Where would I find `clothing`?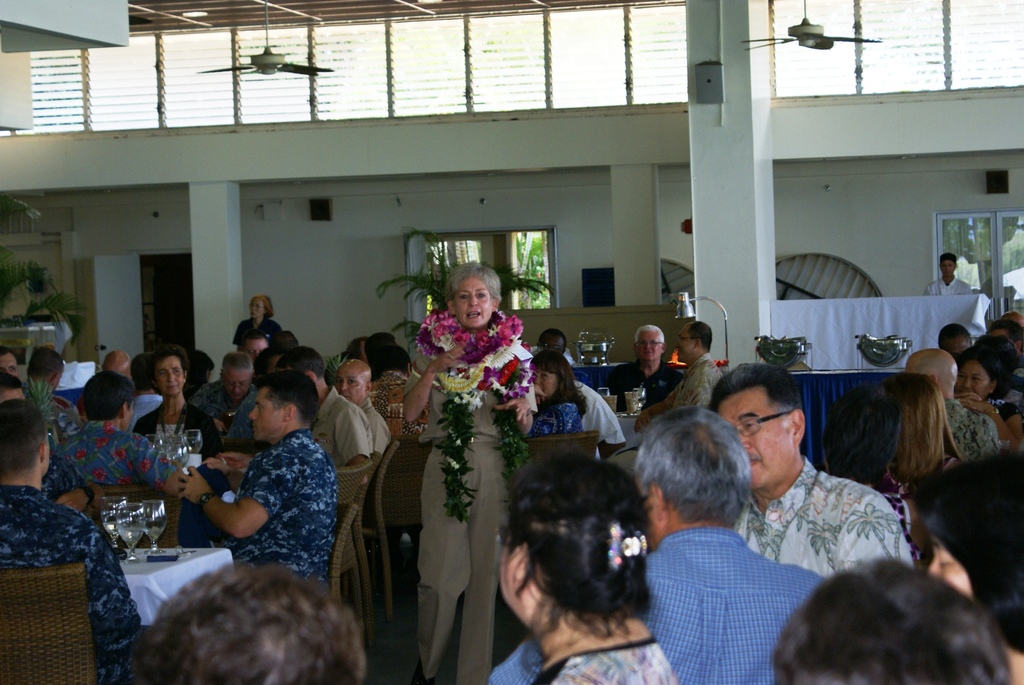
At (left=209, top=428, right=340, bottom=590).
